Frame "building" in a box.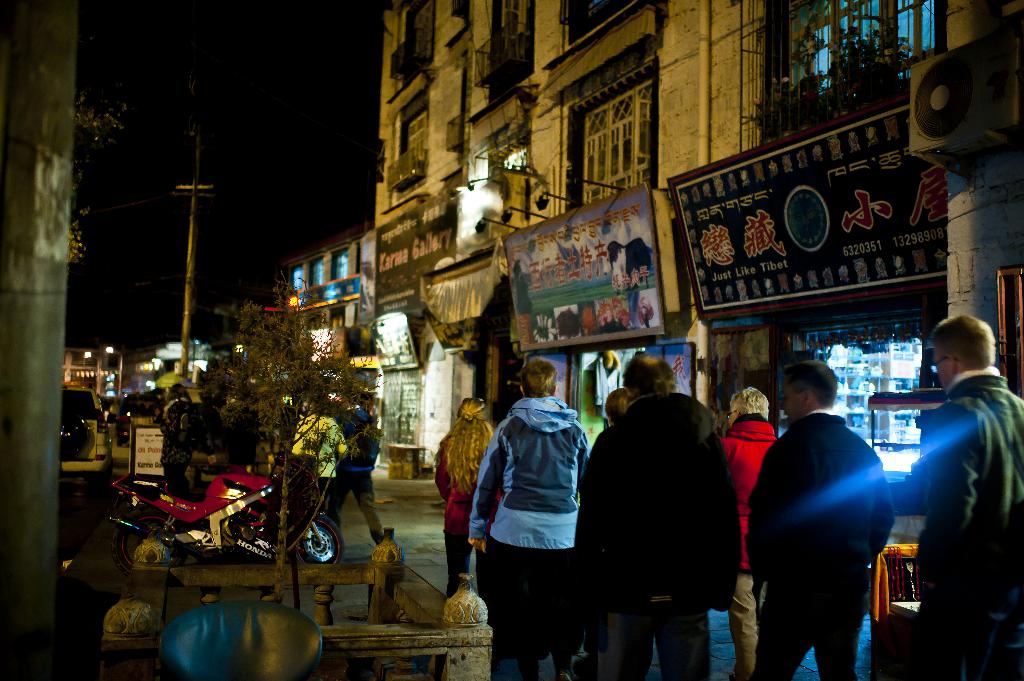
[69, 344, 124, 398].
